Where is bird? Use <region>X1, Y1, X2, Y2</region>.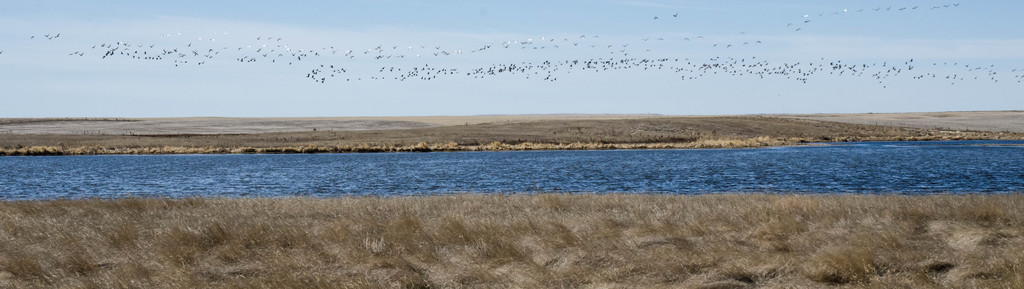
<region>672, 10, 678, 17</region>.
